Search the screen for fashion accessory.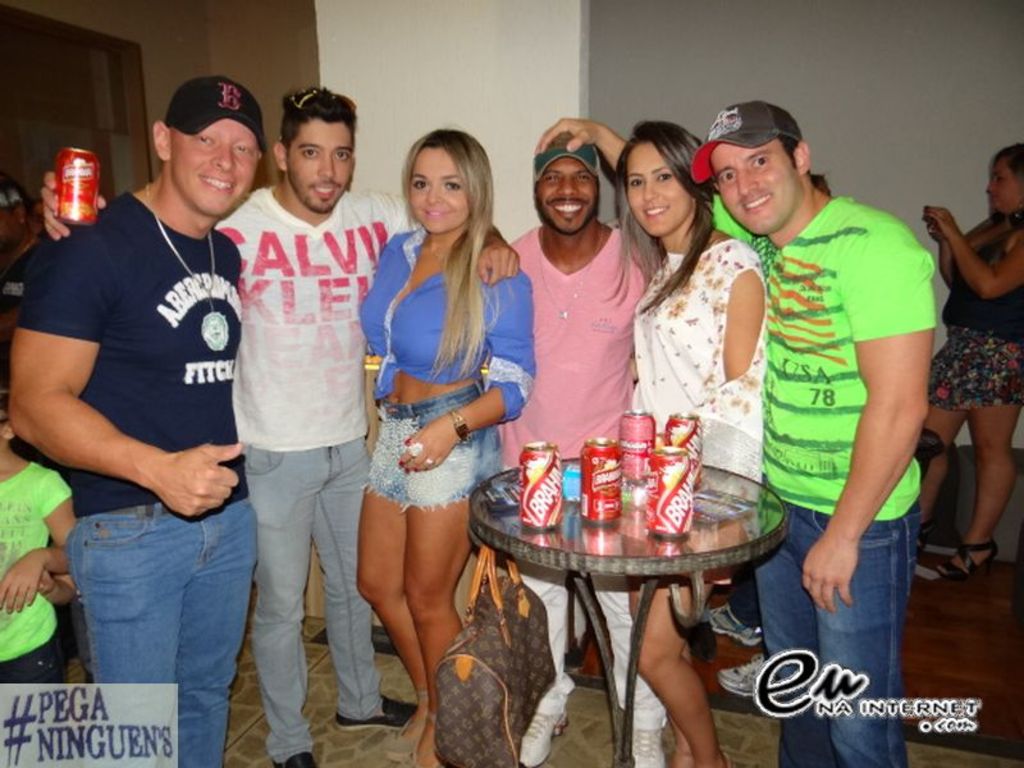
Found at box=[419, 457, 438, 471].
